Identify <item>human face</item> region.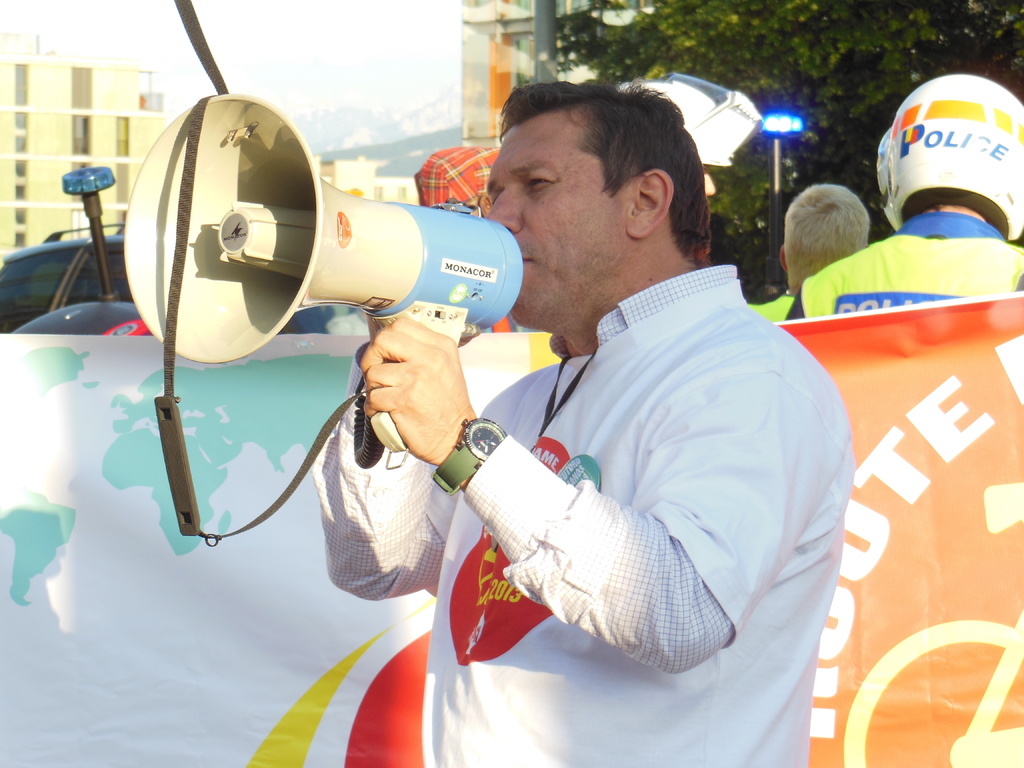
Region: box=[487, 114, 623, 328].
